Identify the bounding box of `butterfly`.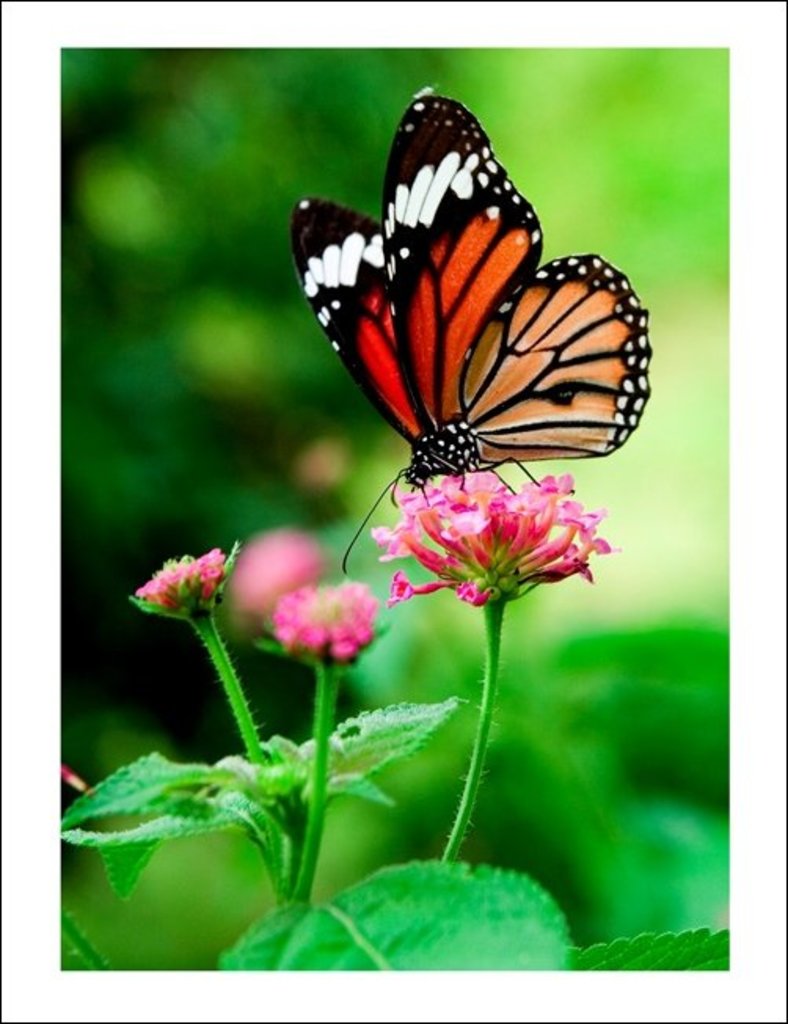
BBox(279, 99, 664, 540).
